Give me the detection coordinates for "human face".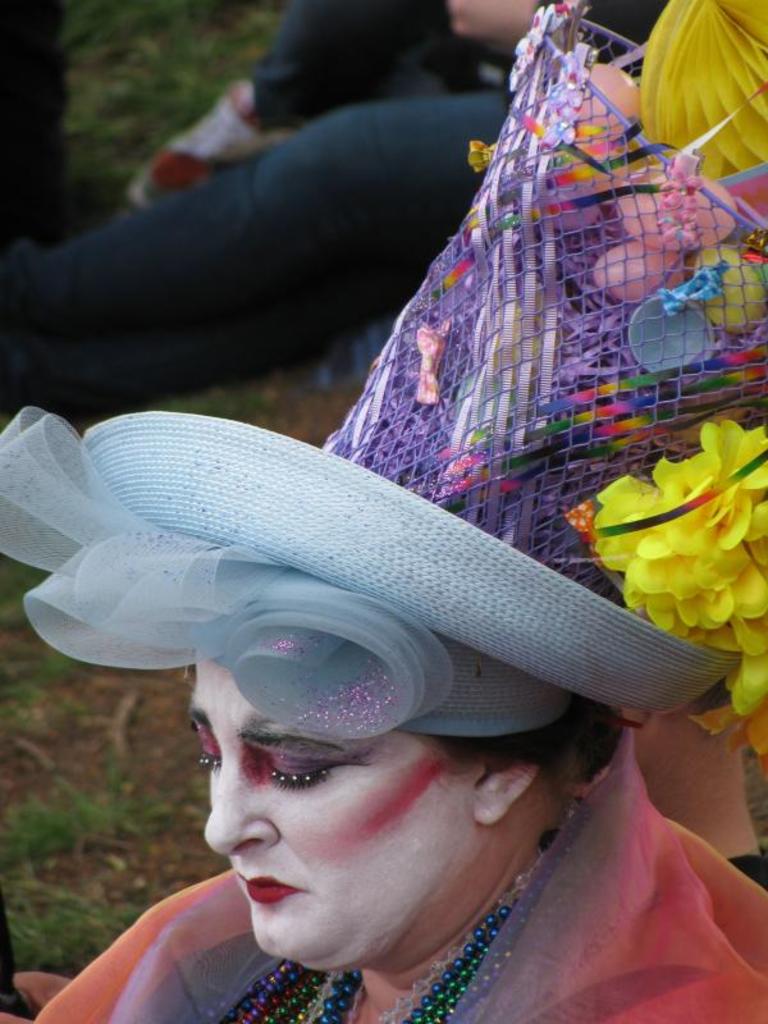
[x1=196, y1=662, x2=470, y2=972].
